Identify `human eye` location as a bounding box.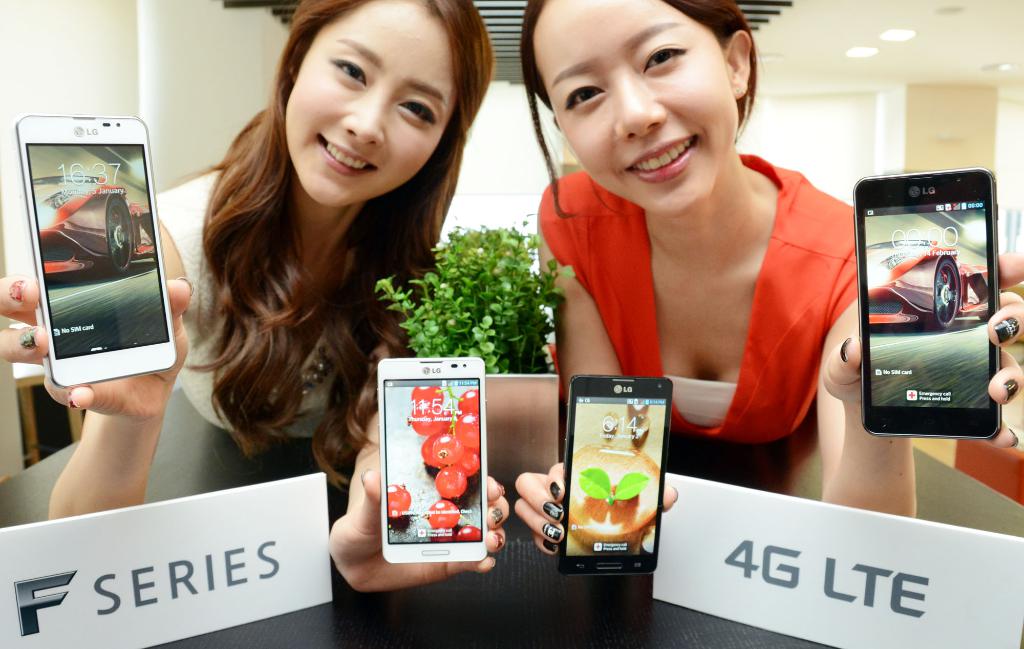
632:31:700:80.
